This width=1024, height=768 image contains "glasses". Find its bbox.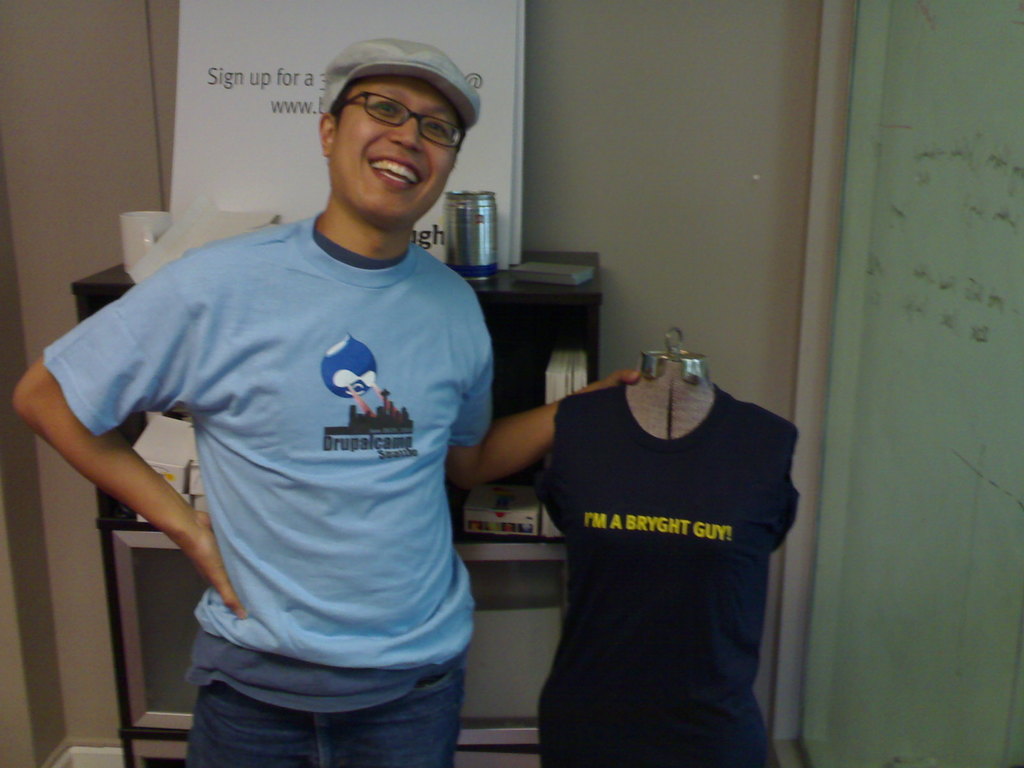
Rect(325, 84, 465, 136).
